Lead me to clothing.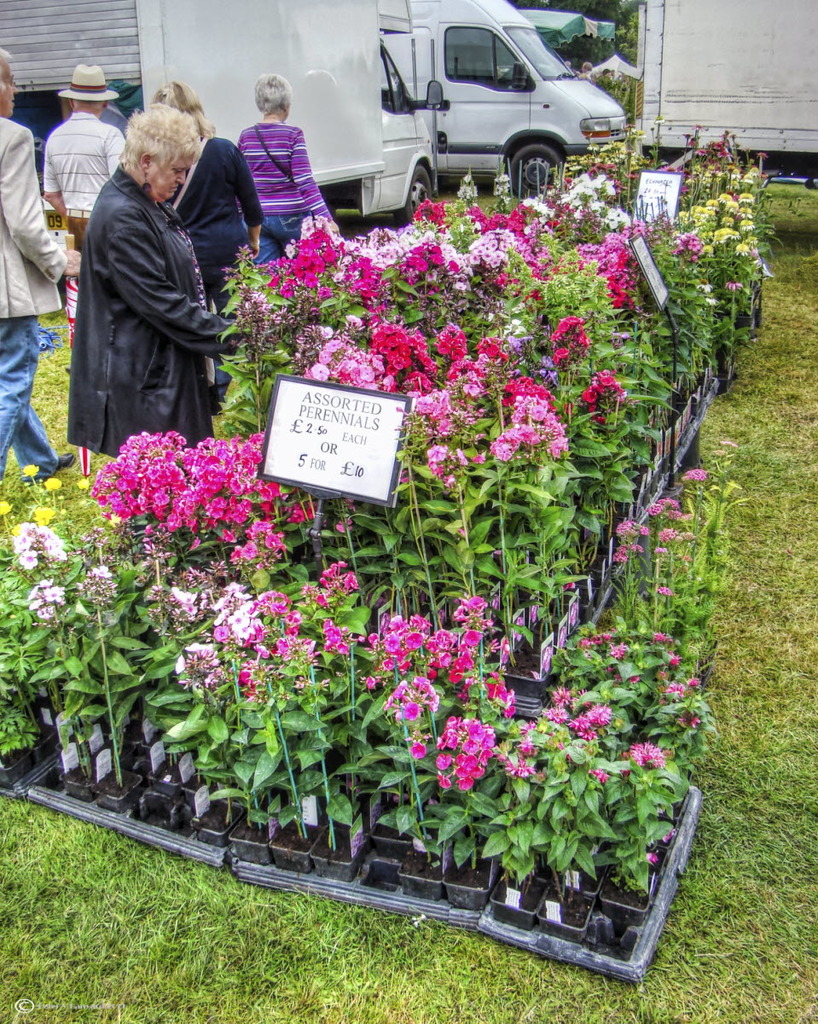
Lead to locate(240, 119, 338, 266).
